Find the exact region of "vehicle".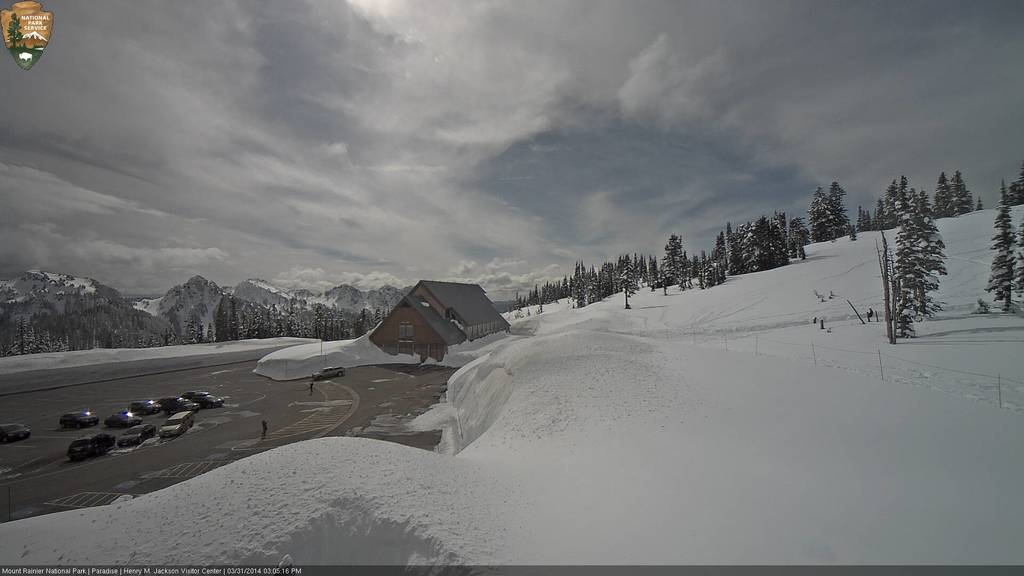
Exact region: 114,419,157,446.
